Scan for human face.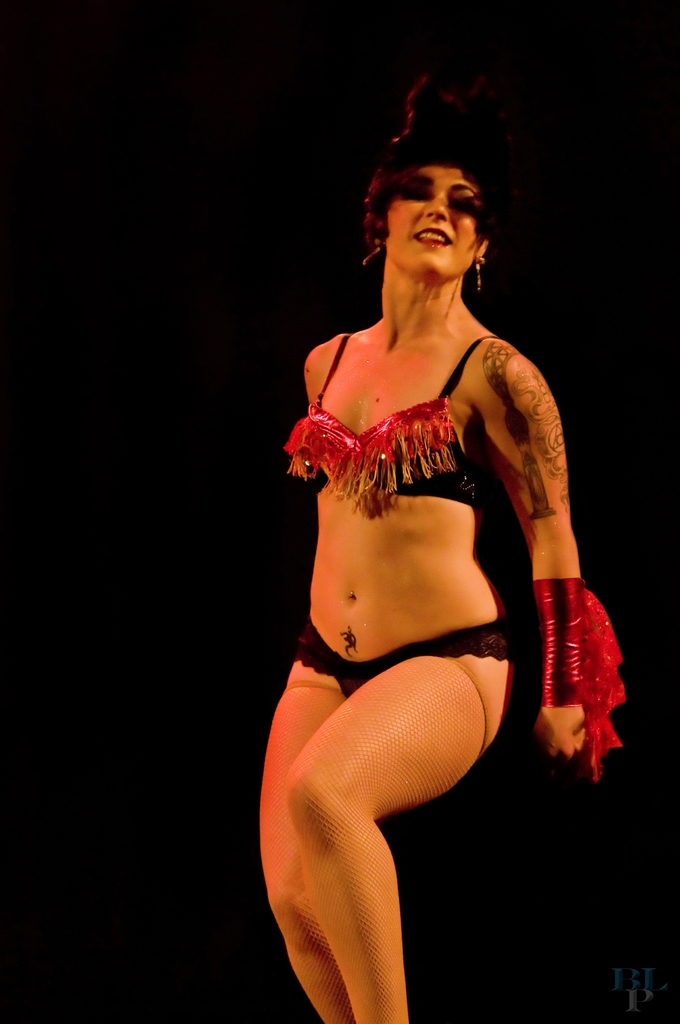
Scan result: (x1=373, y1=162, x2=476, y2=293).
